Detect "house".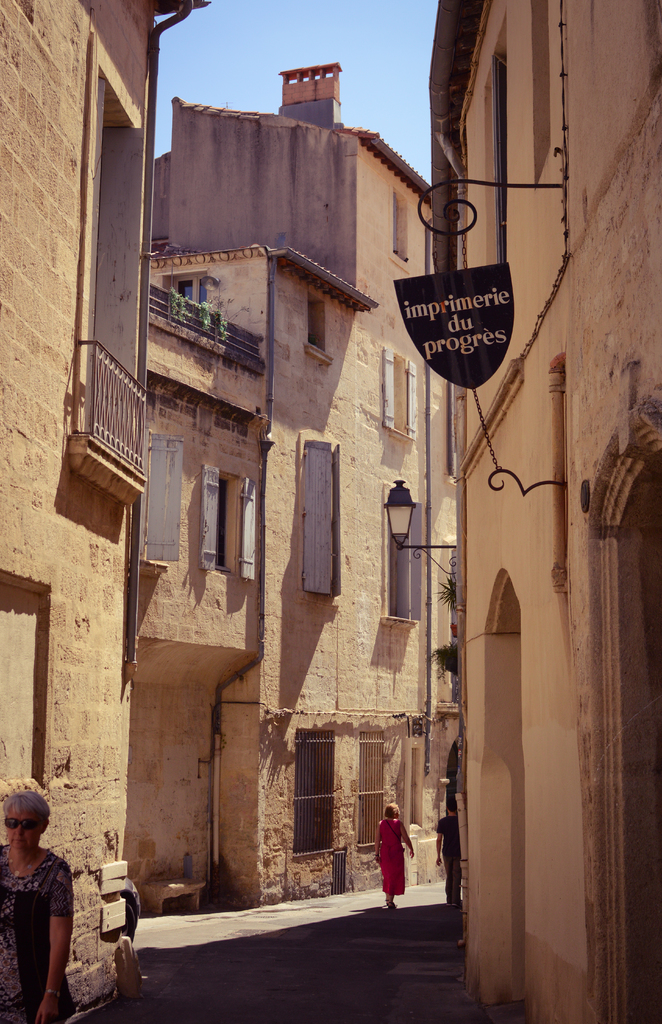
Detected at (x1=130, y1=57, x2=458, y2=890).
